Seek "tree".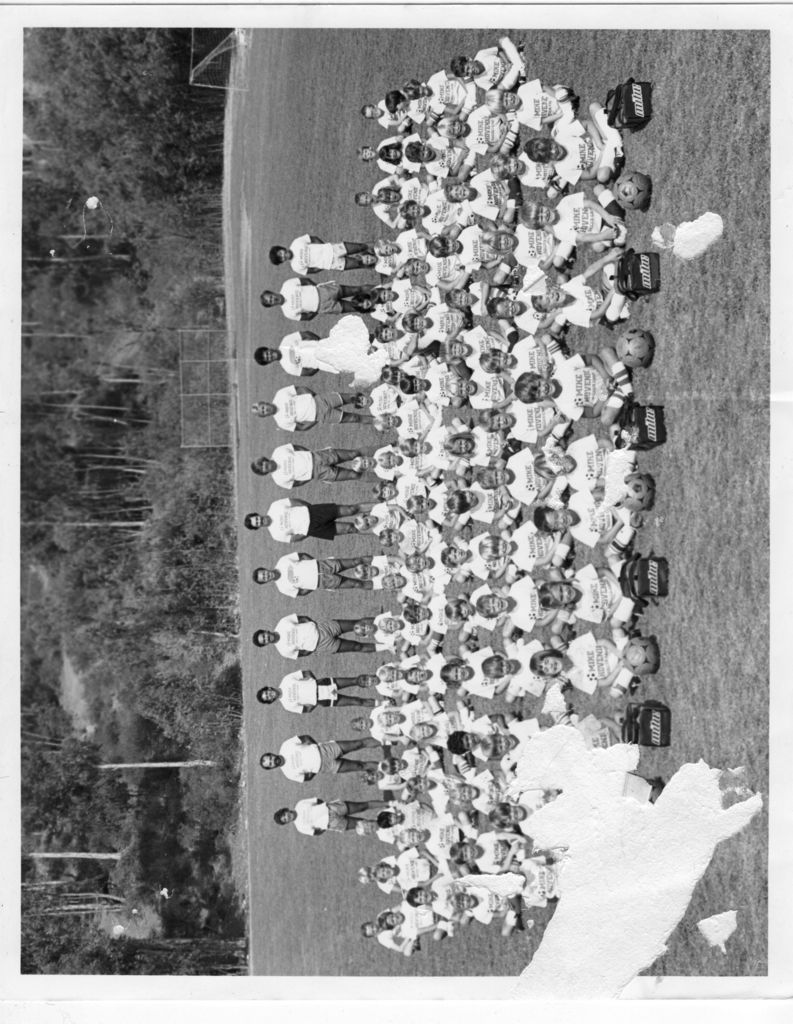
16,417,177,515.
